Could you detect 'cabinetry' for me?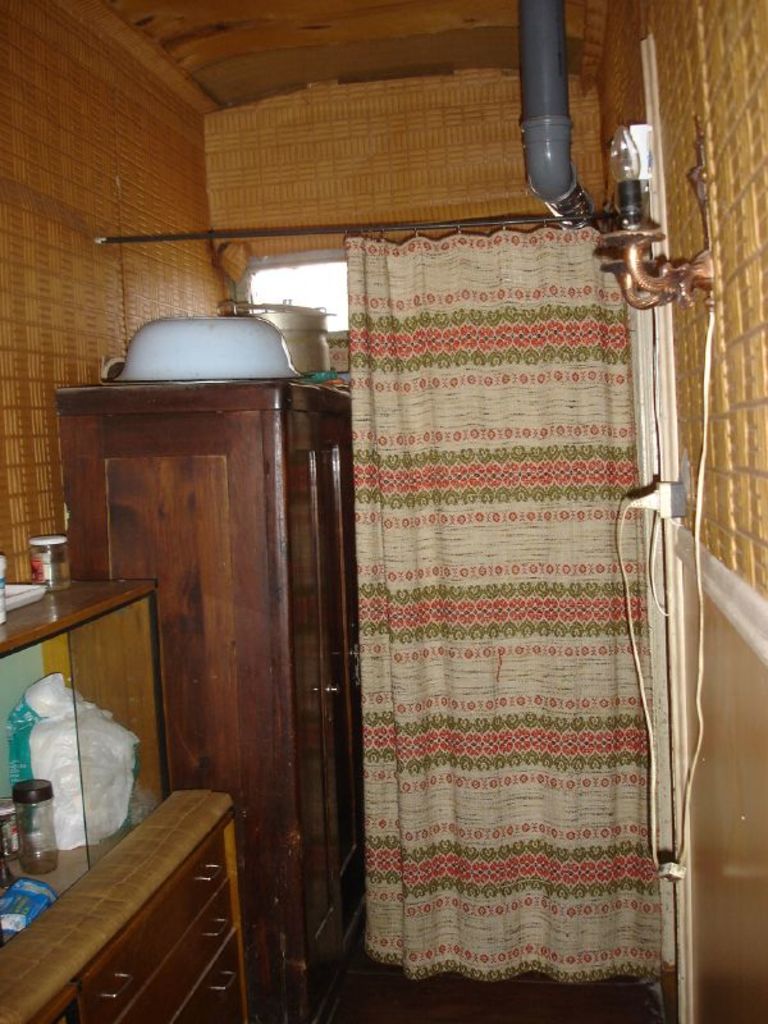
Detection result: bbox(283, 404, 338, 997).
